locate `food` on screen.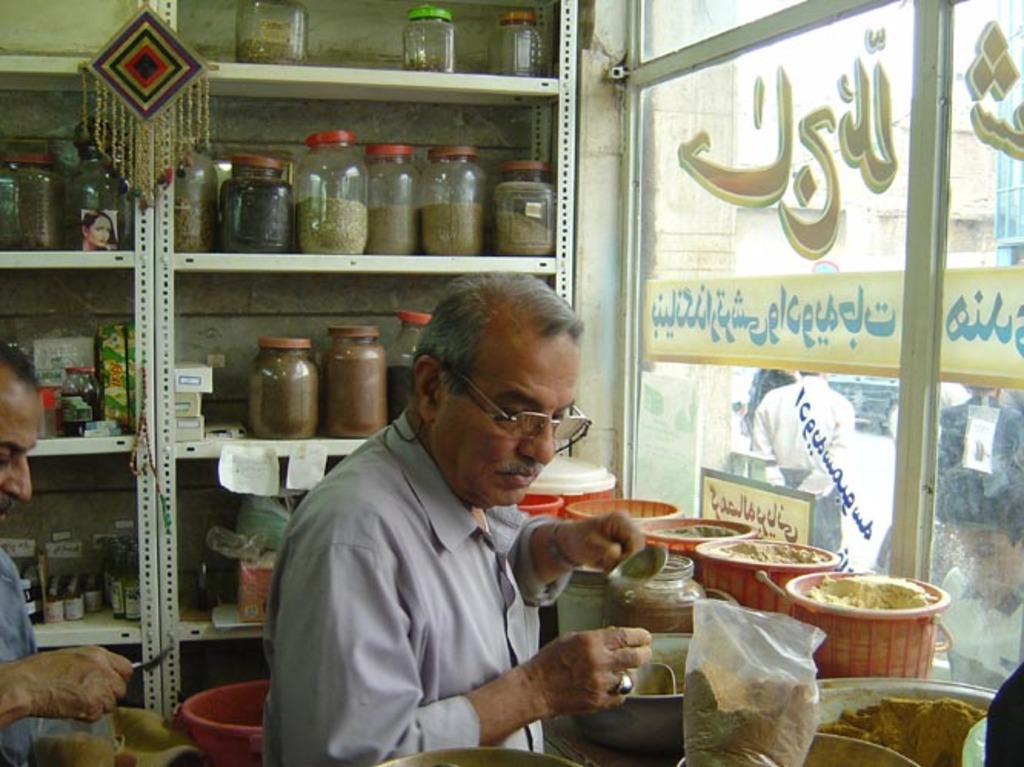
On screen at box(0, 166, 63, 254).
